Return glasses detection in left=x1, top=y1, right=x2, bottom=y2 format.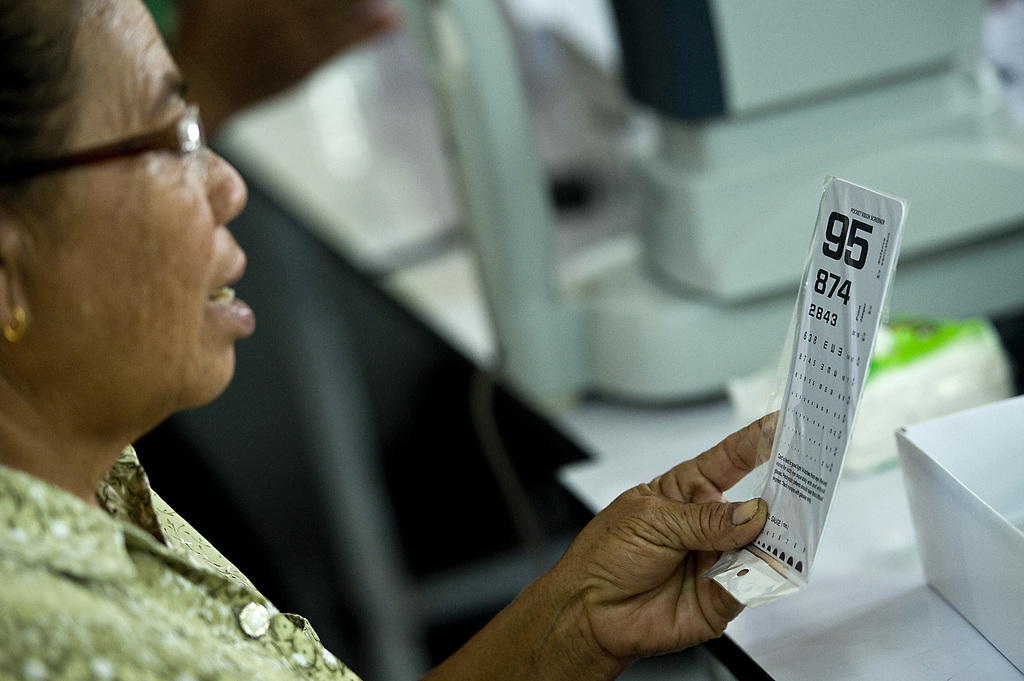
left=0, top=92, right=205, bottom=193.
